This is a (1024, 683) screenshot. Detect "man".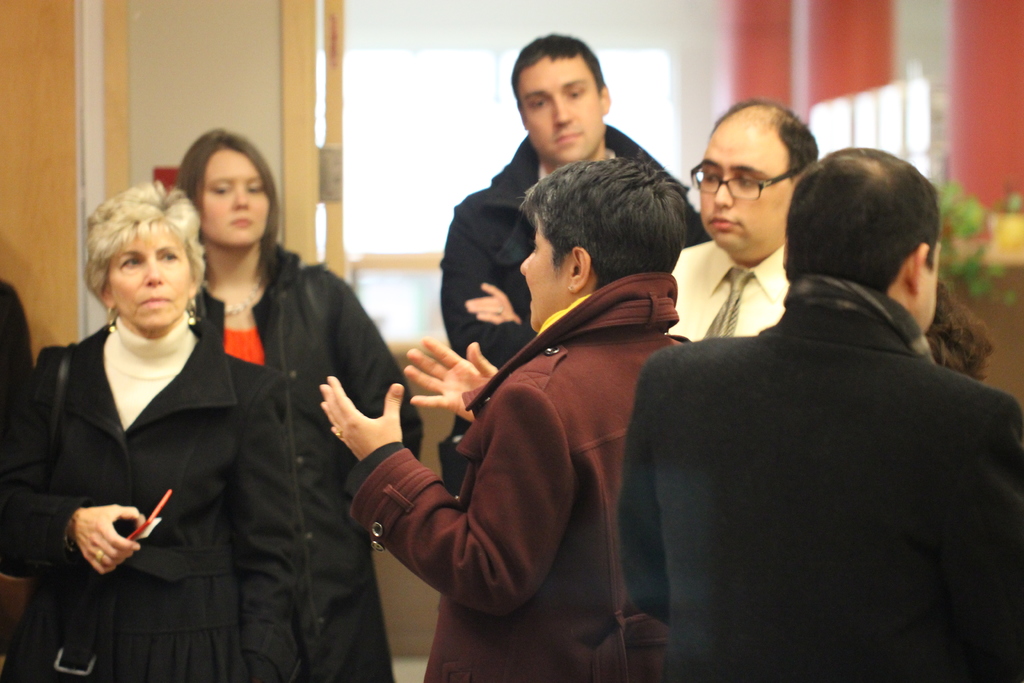
x1=440 y1=30 x2=714 y2=491.
